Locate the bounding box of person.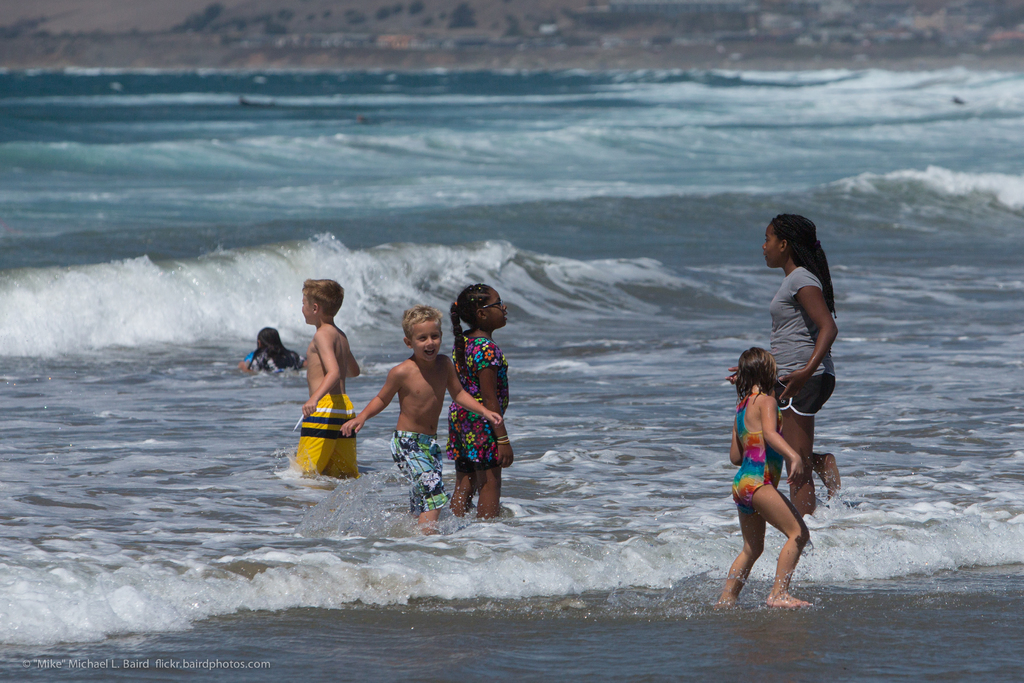
Bounding box: x1=716, y1=344, x2=815, y2=608.
